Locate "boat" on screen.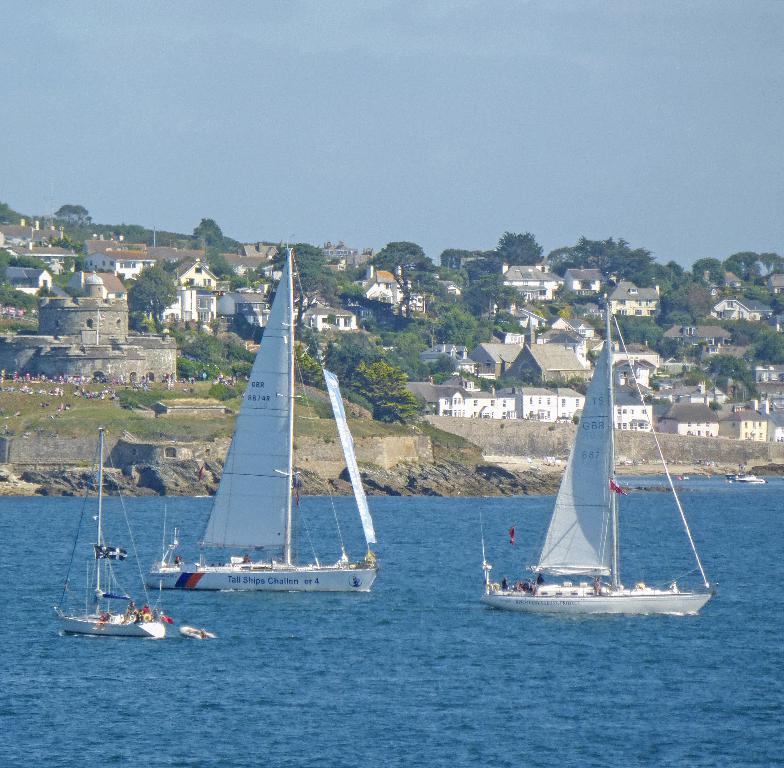
On screen at [x1=136, y1=242, x2=380, y2=595].
